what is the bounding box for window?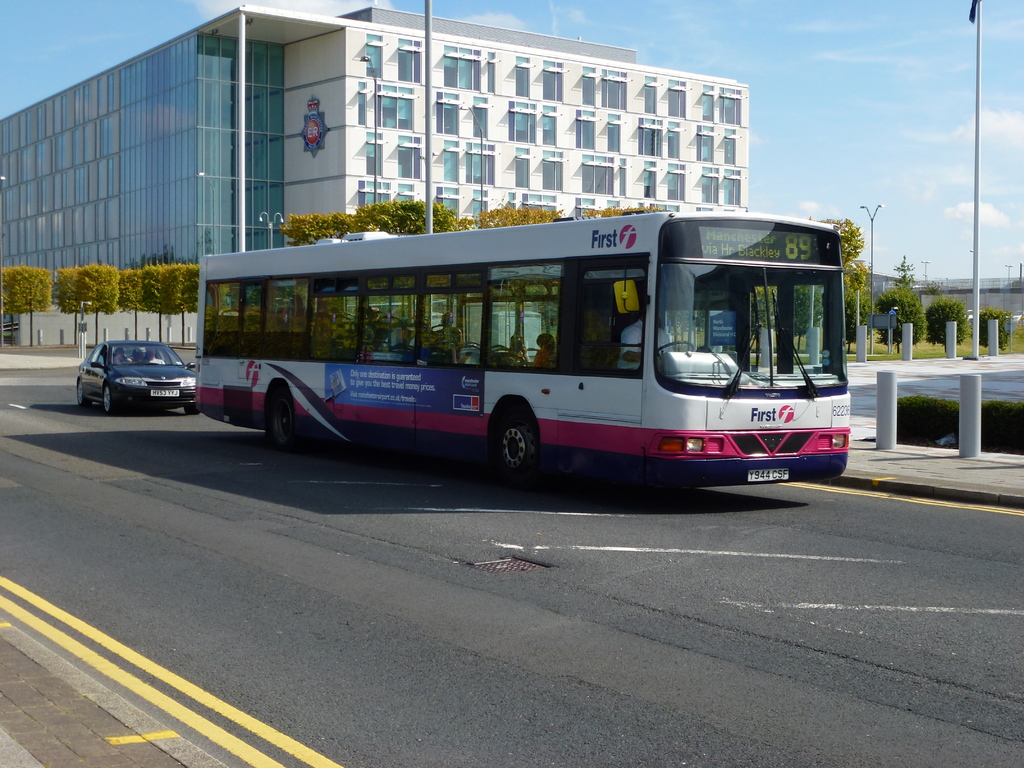
box=[643, 77, 656, 113].
